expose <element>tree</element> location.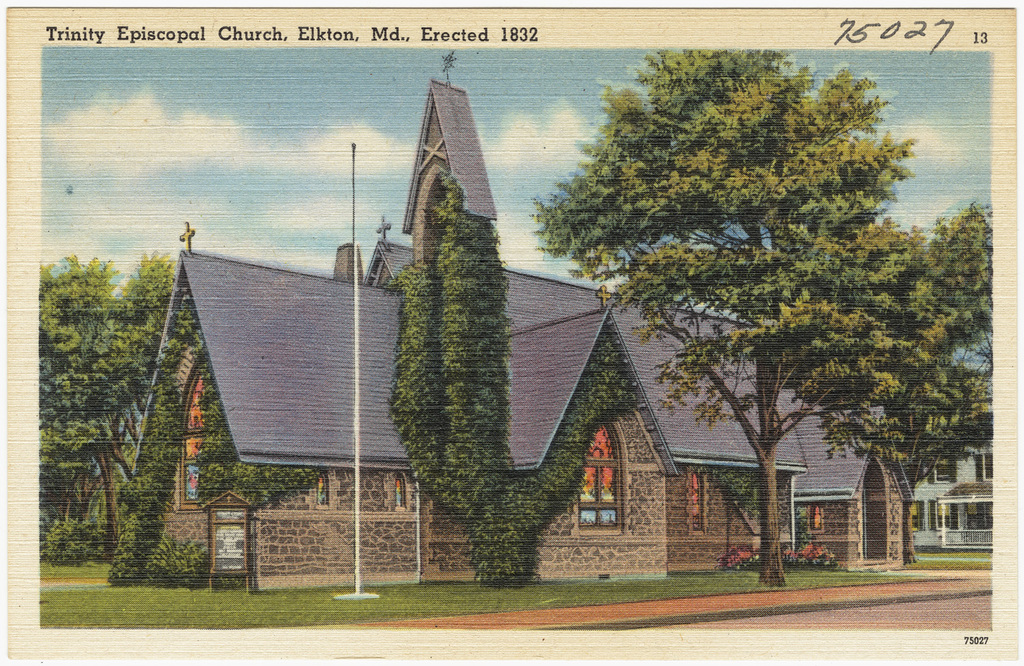
Exposed at [37, 253, 156, 540].
